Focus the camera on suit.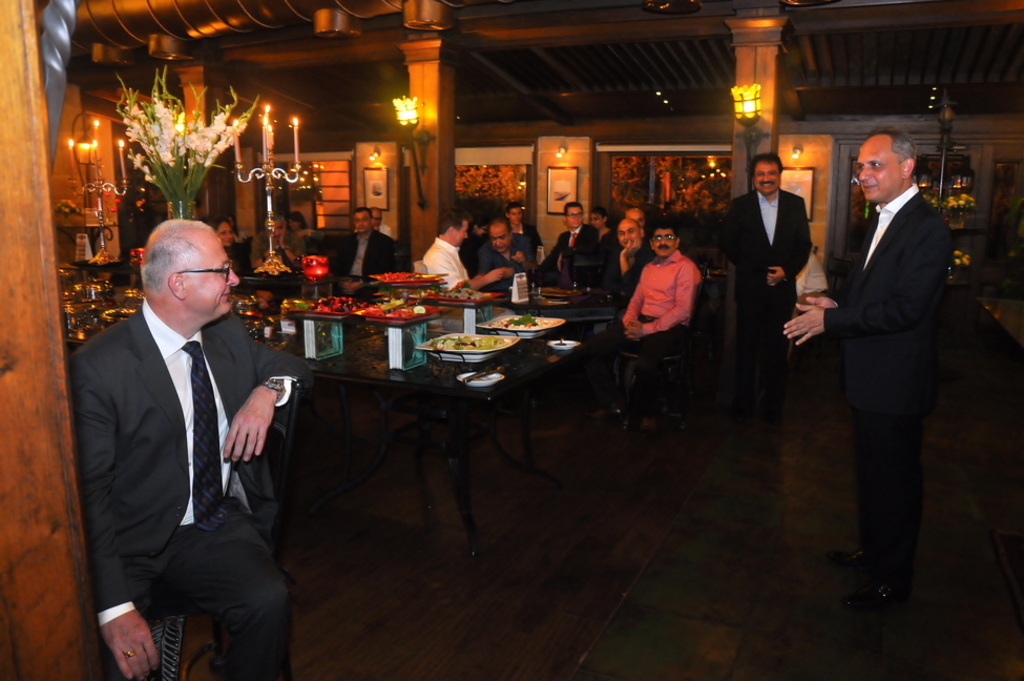
Focus region: <box>537,228,593,276</box>.
